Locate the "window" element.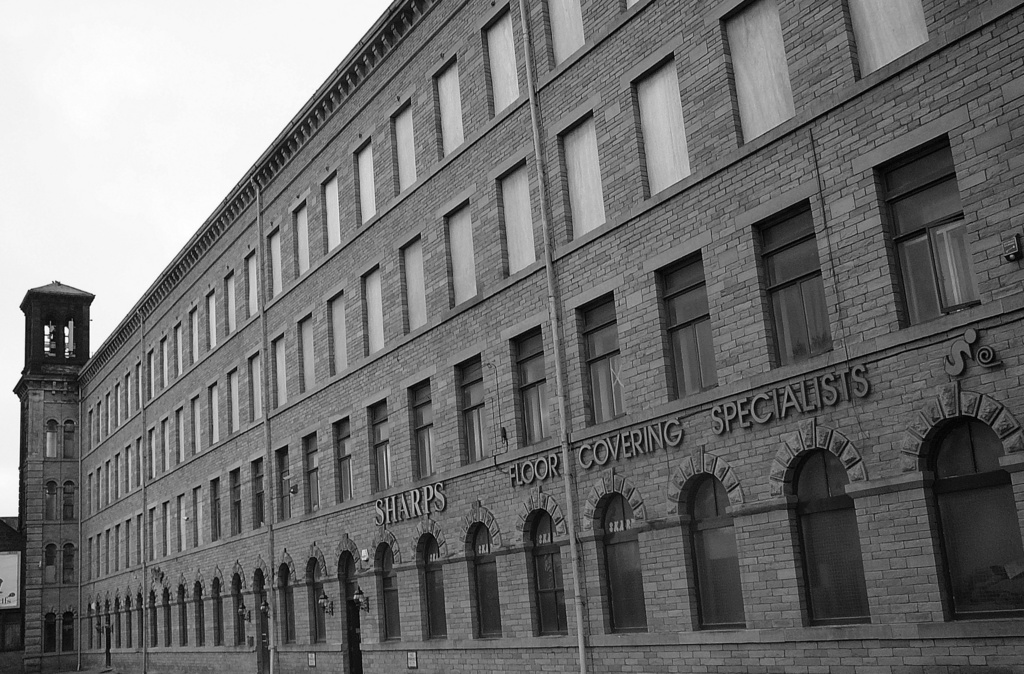
Element bbox: {"x1": 271, "y1": 337, "x2": 292, "y2": 406}.
